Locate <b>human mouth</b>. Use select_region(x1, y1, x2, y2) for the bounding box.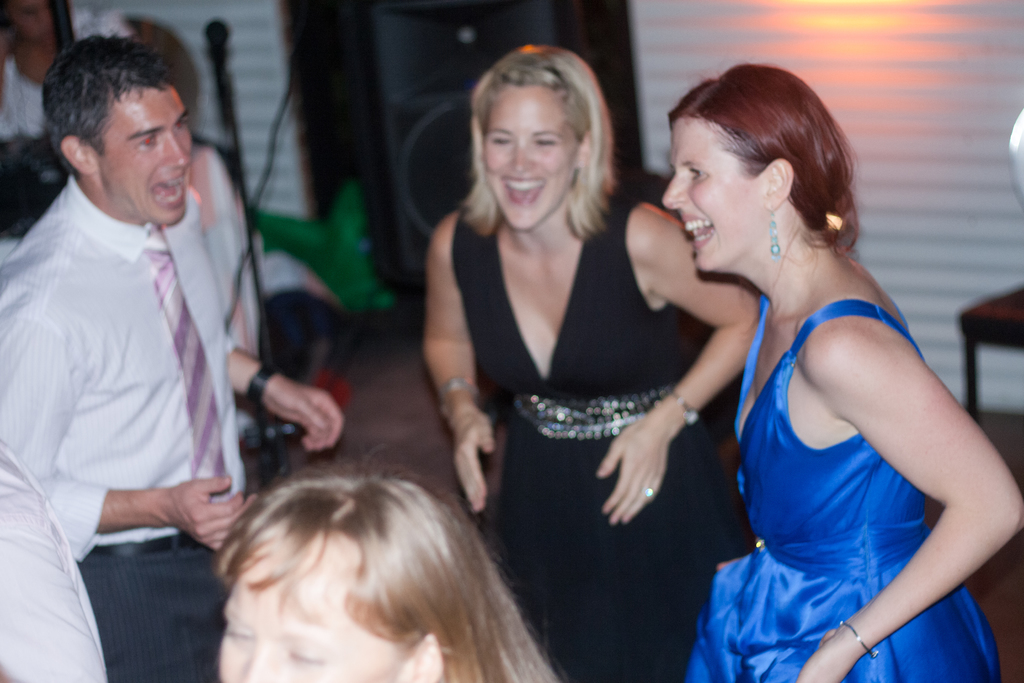
select_region(499, 175, 548, 219).
